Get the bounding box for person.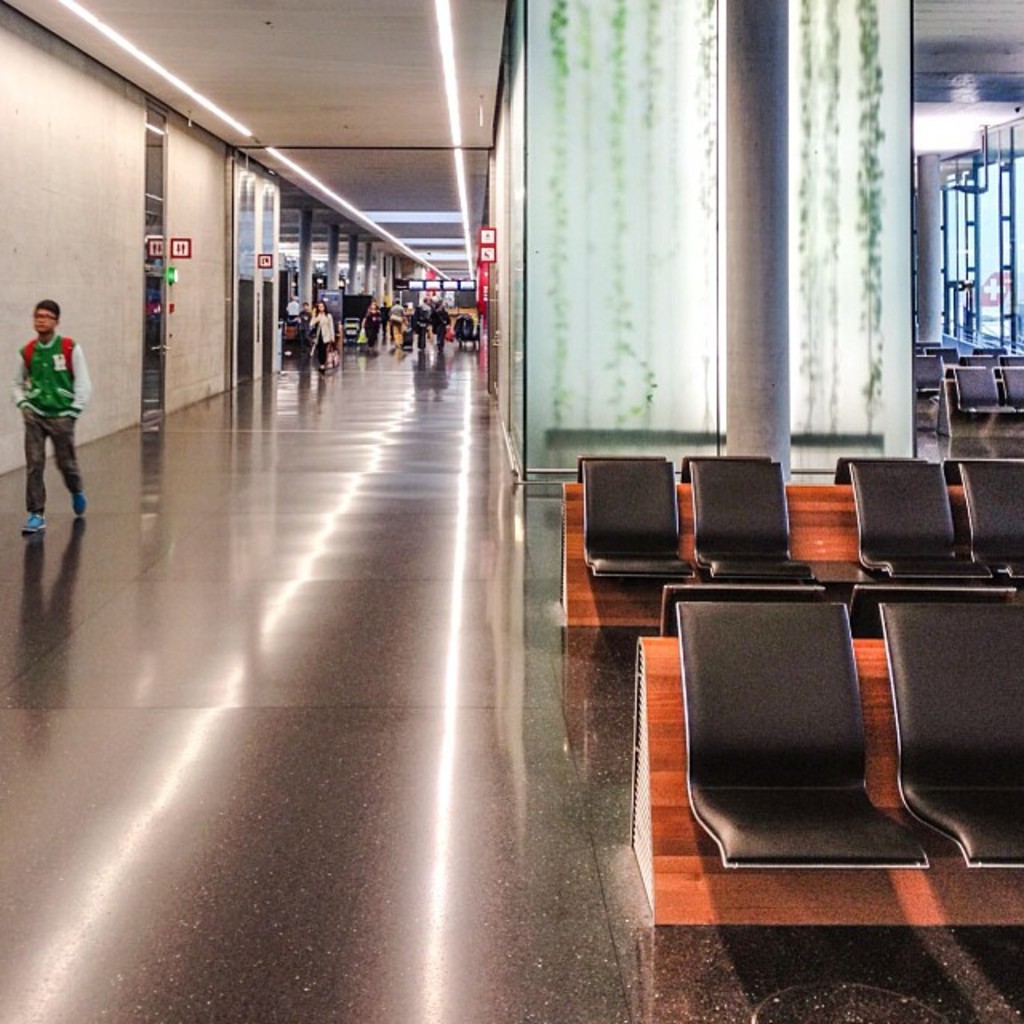
[10,290,75,536].
